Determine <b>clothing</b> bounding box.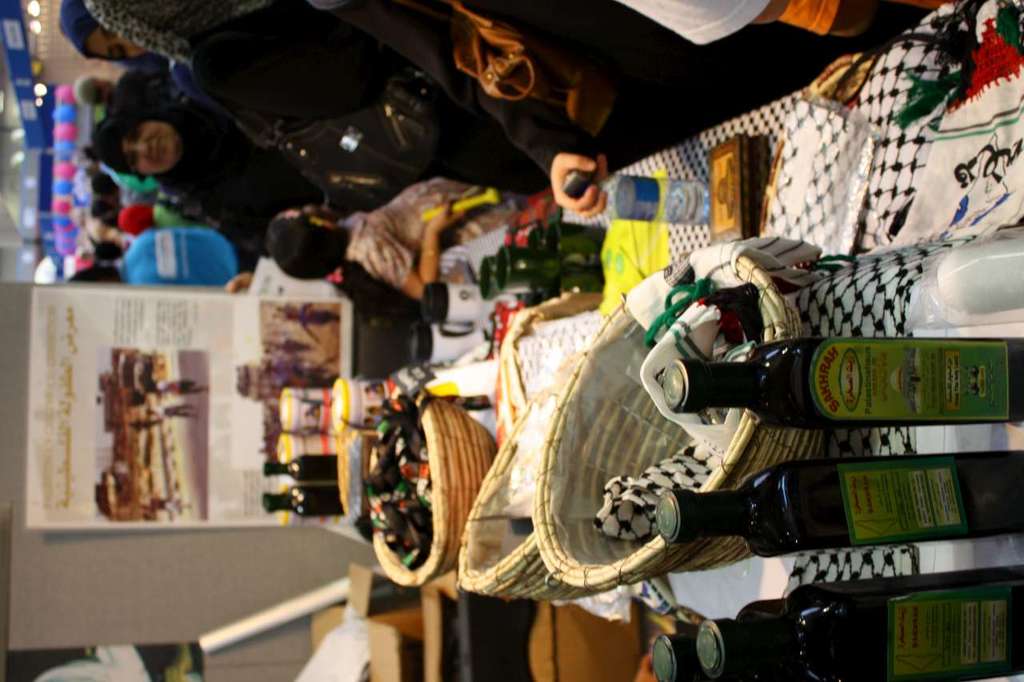
Determined: crop(200, 3, 420, 115).
